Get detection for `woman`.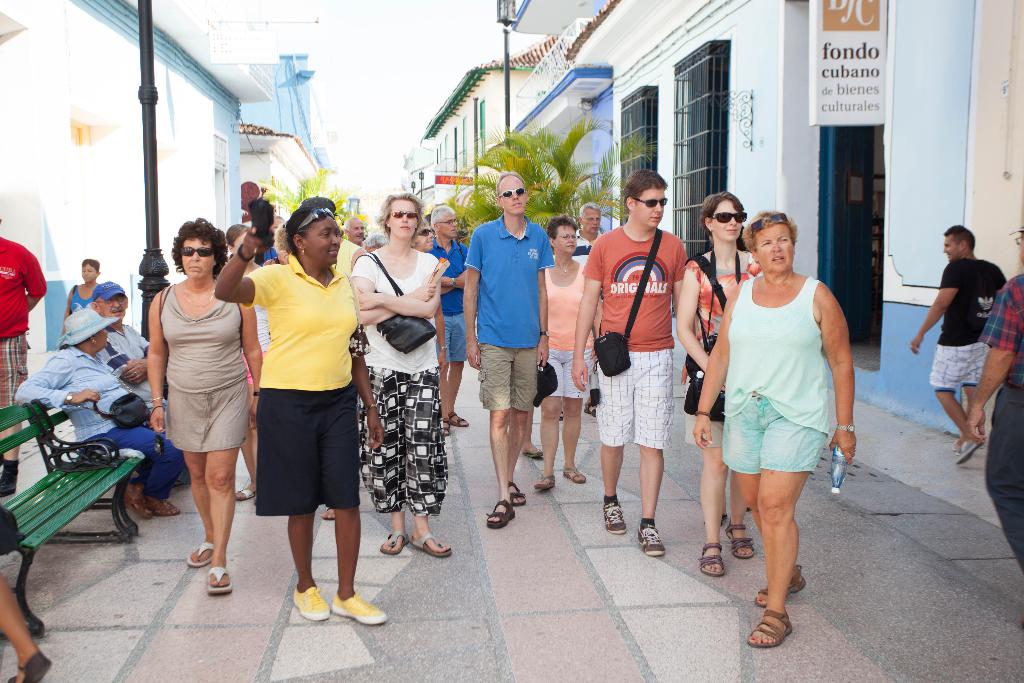
Detection: rect(212, 196, 390, 630).
